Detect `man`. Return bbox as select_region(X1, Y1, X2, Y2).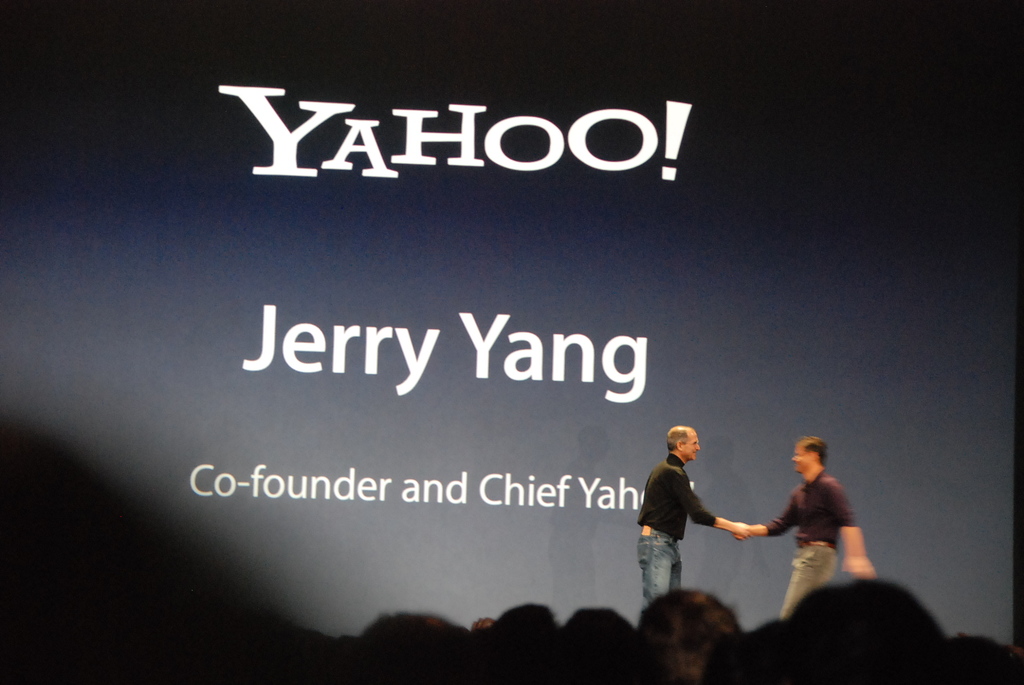
select_region(739, 441, 871, 618).
